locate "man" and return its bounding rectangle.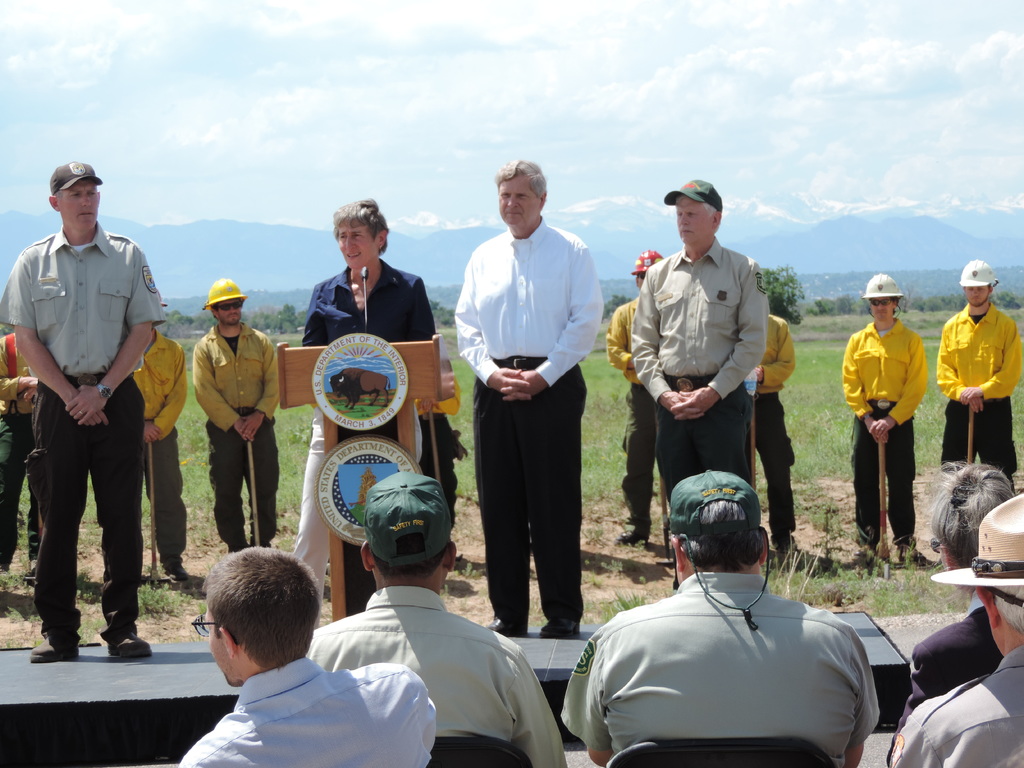
region(563, 471, 881, 767).
